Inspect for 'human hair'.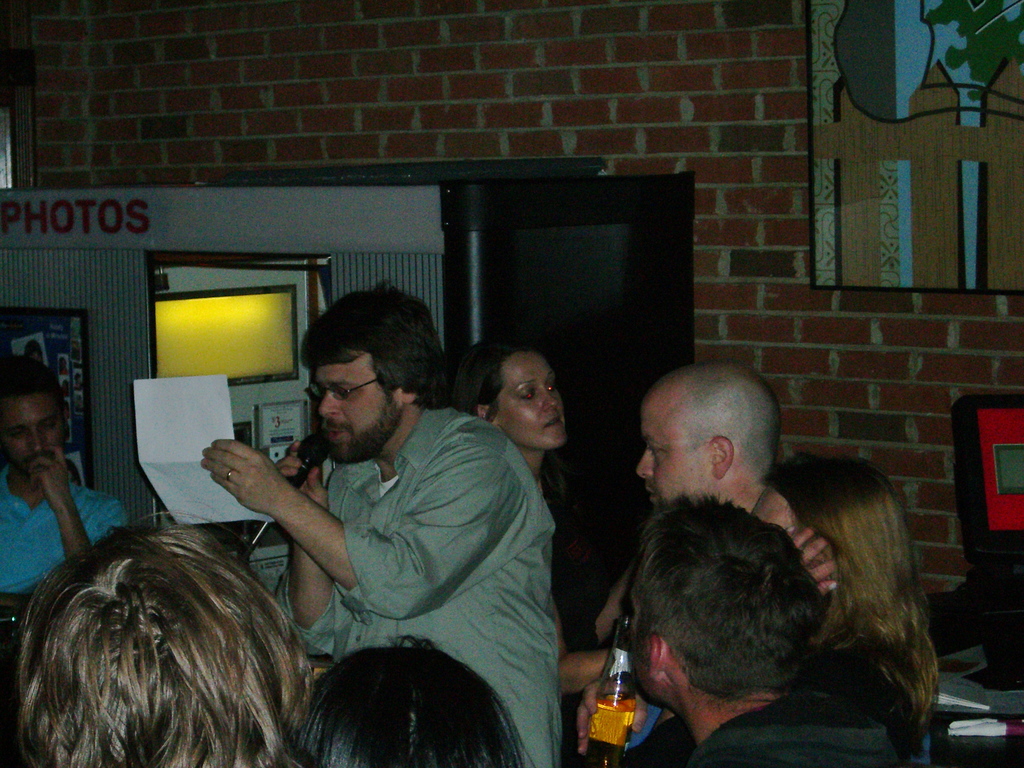
Inspection: locate(450, 333, 533, 417).
